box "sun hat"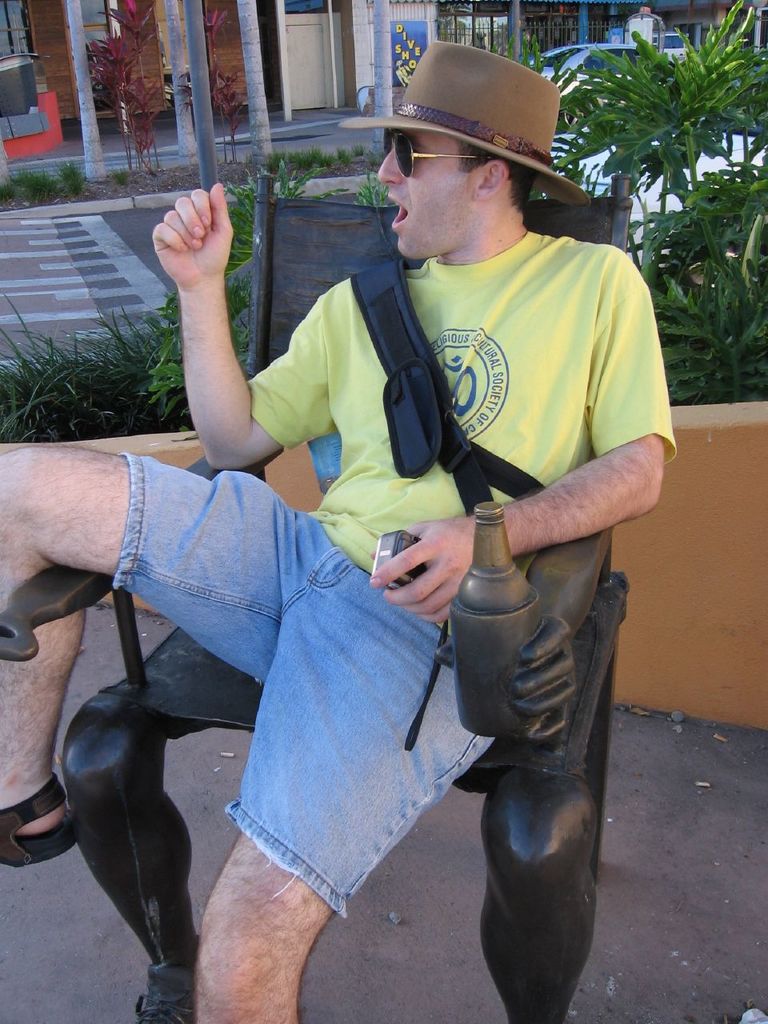
334 38 594 211
